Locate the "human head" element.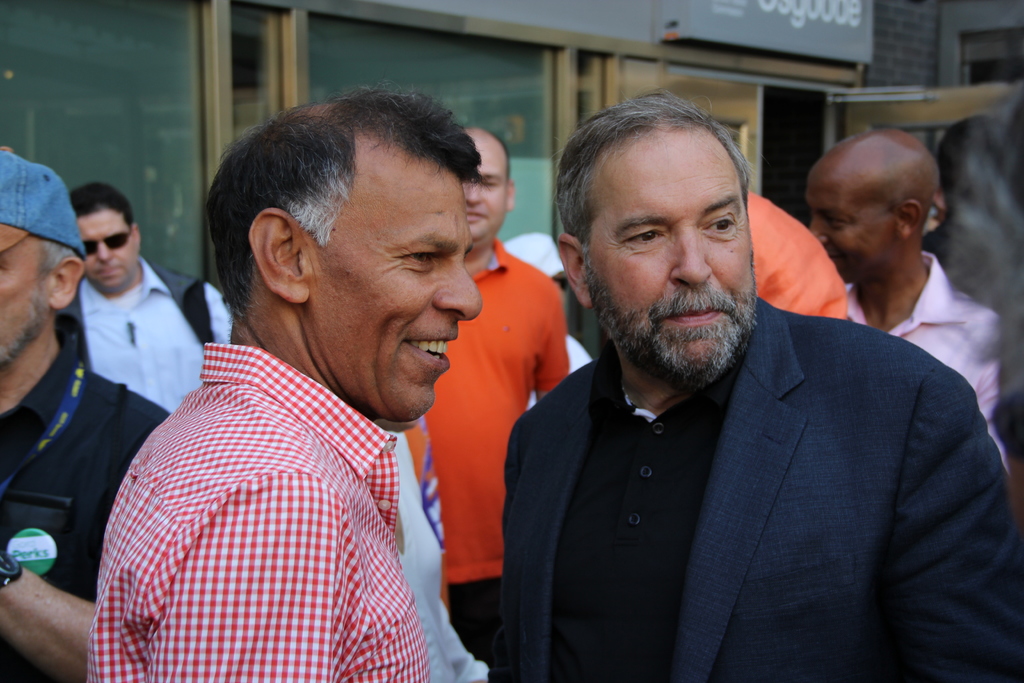
Element bbox: [left=206, top=88, right=483, bottom=424].
